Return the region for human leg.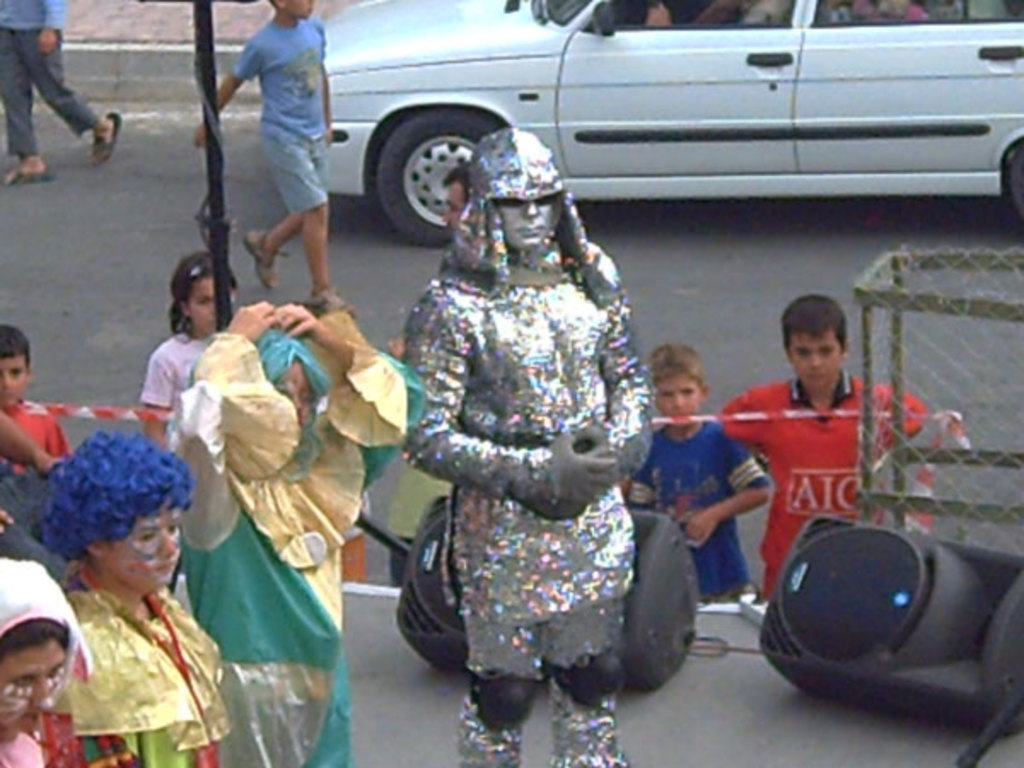
242,212,300,294.
